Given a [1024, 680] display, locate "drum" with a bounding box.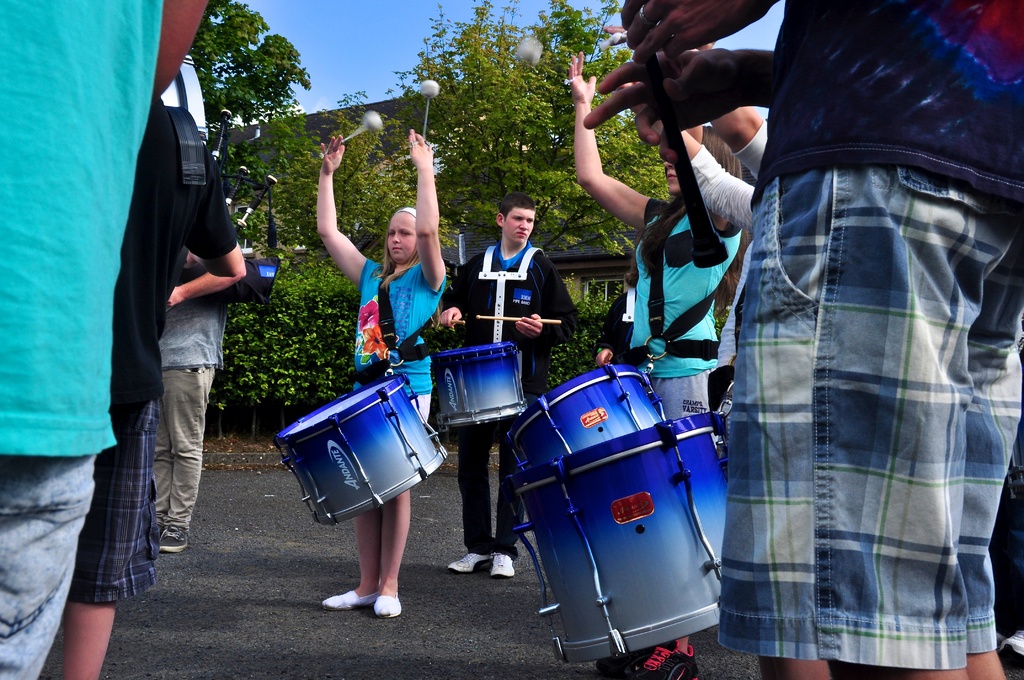
Located: [428, 343, 527, 432].
